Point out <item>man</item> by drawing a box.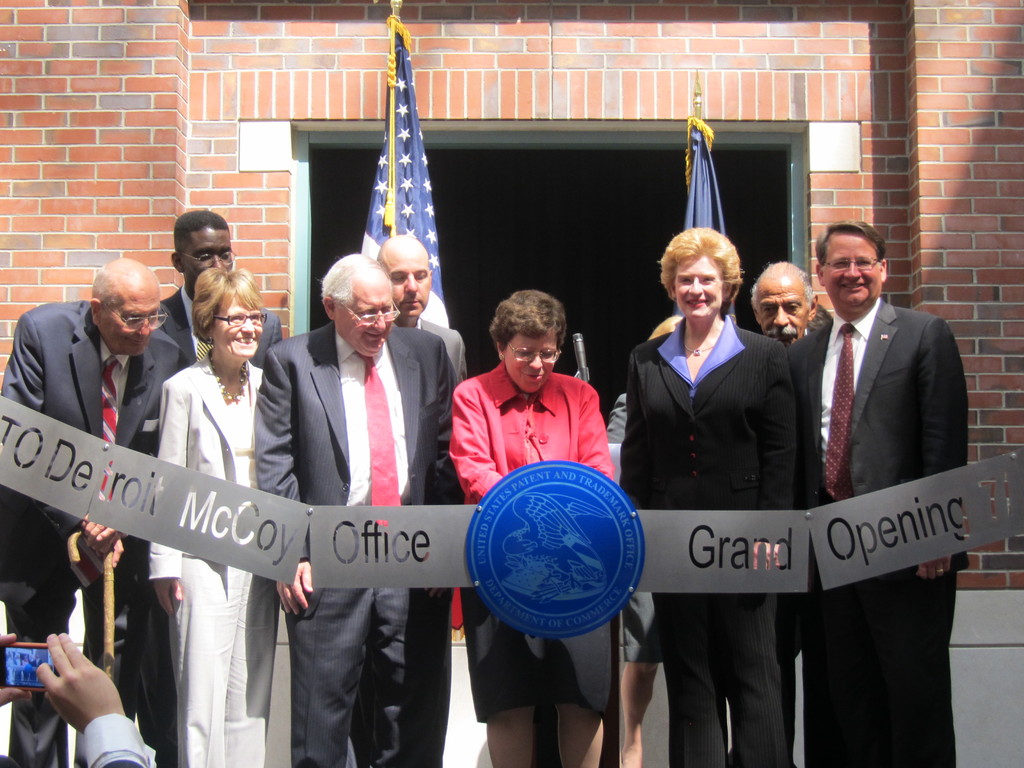
346, 233, 469, 767.
